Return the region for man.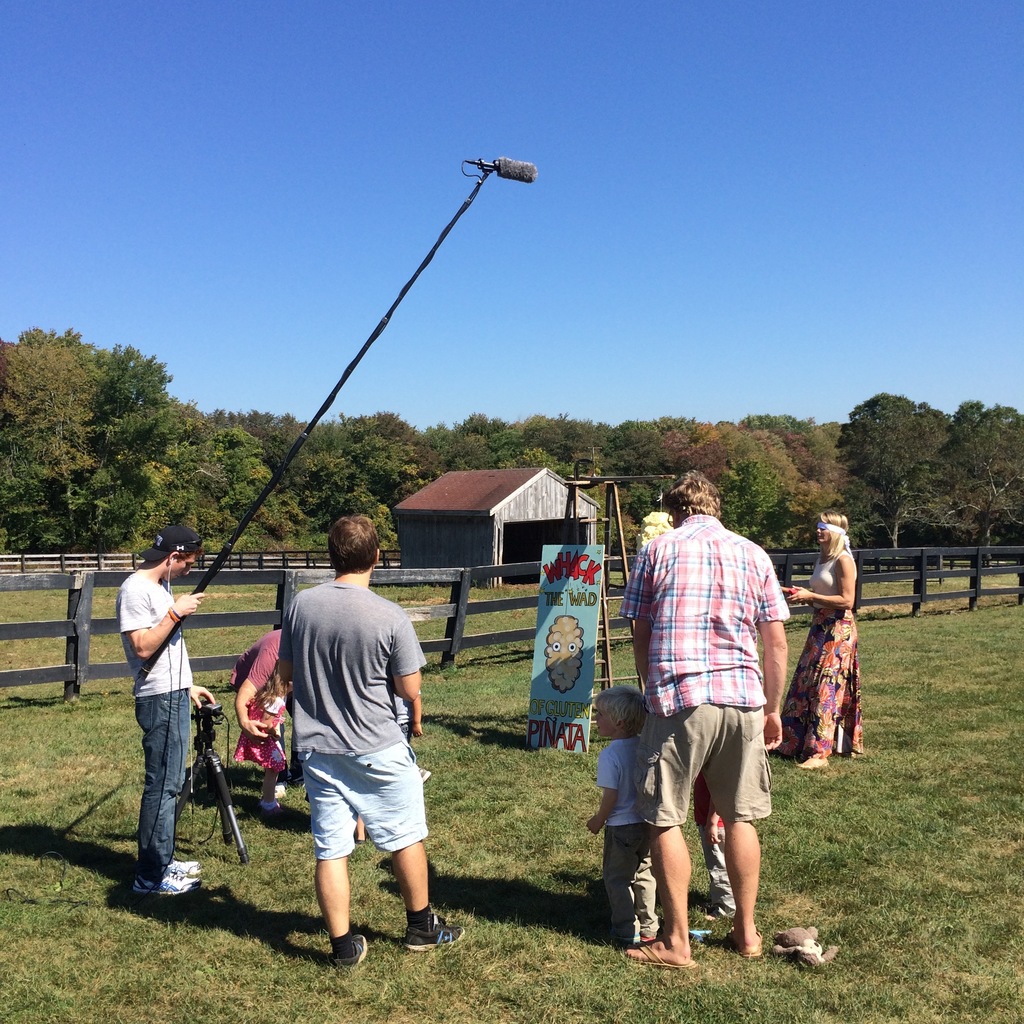
280/512/466/963.
